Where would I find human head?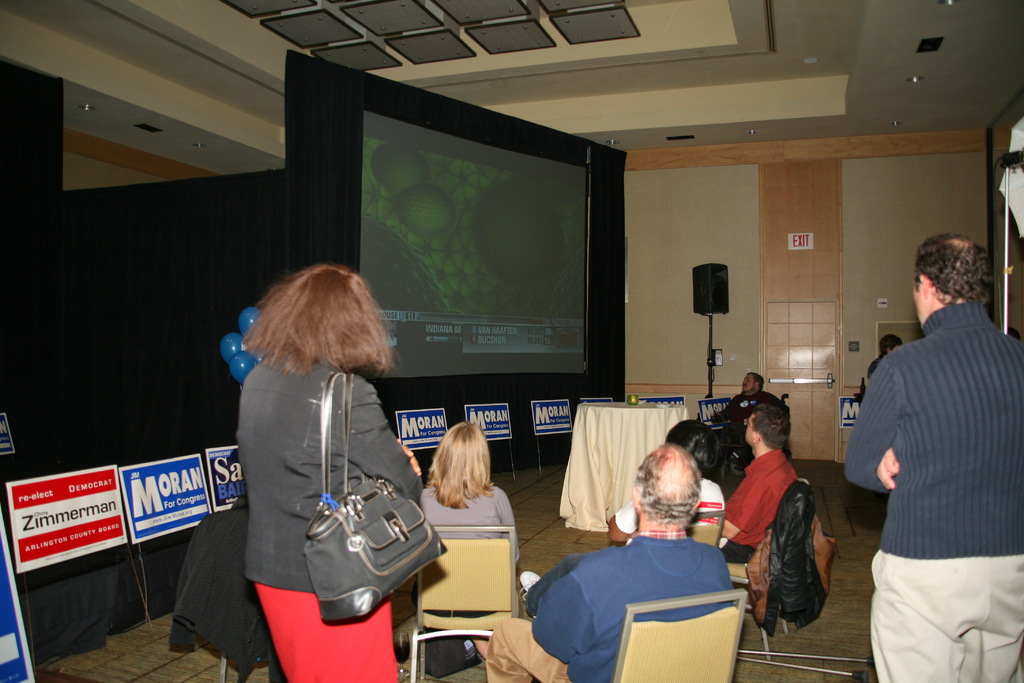
At 635, 443, 704, 527.
